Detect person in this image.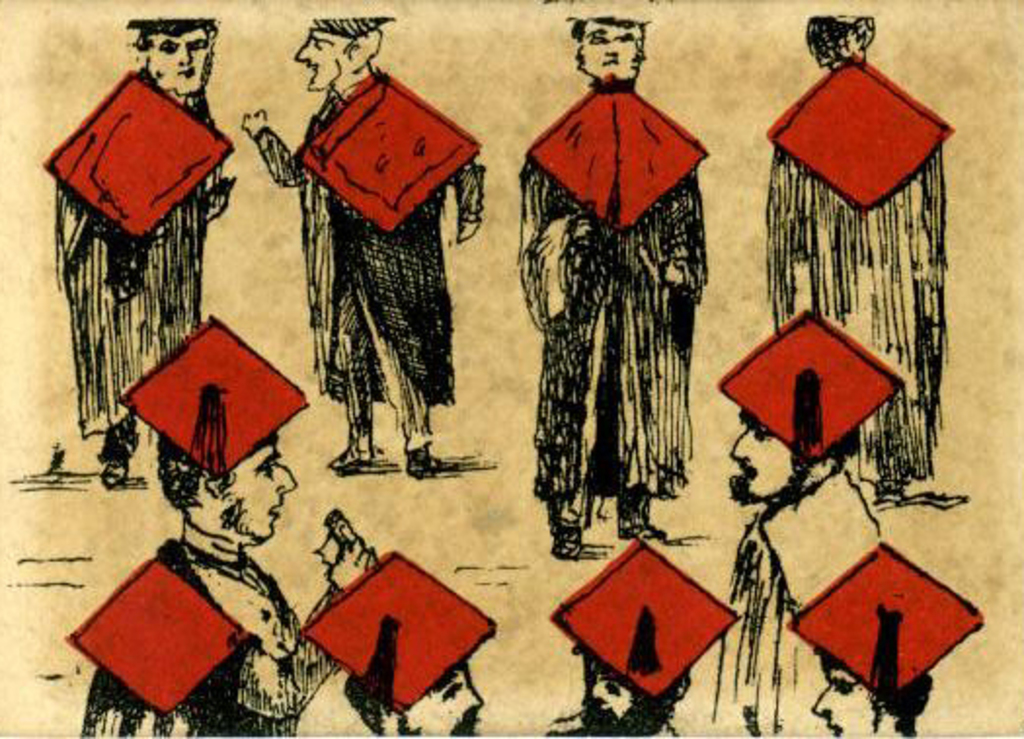
Detection: {"left": 706, "top": 304, "right": 897, "bottom": 725}.
